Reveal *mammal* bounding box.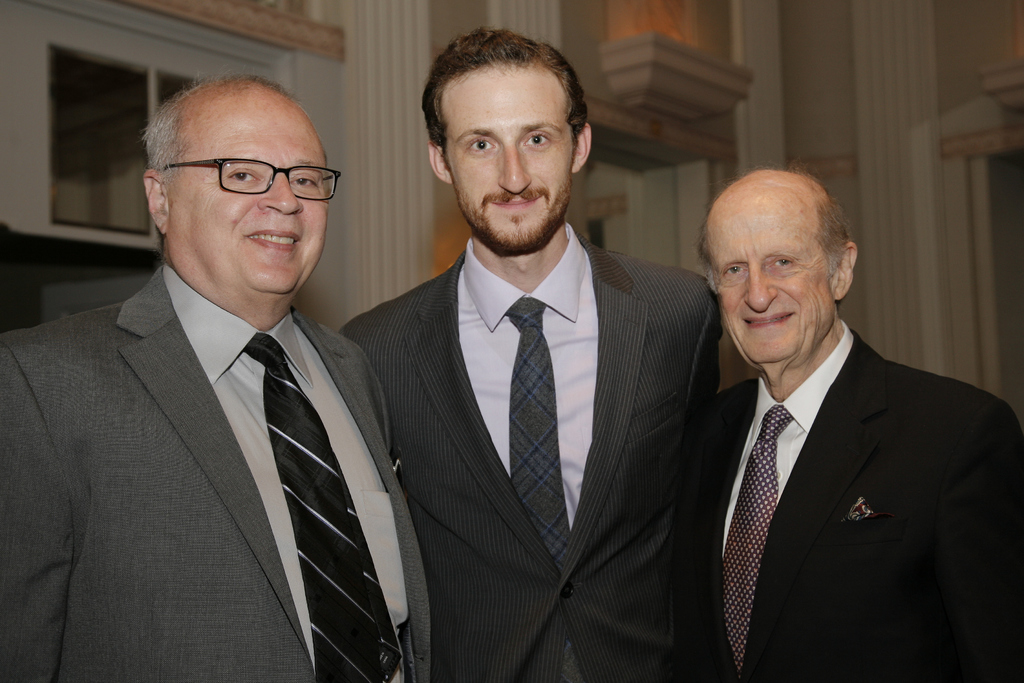
Revealed: l=0, t=81, r=434, b=682.
